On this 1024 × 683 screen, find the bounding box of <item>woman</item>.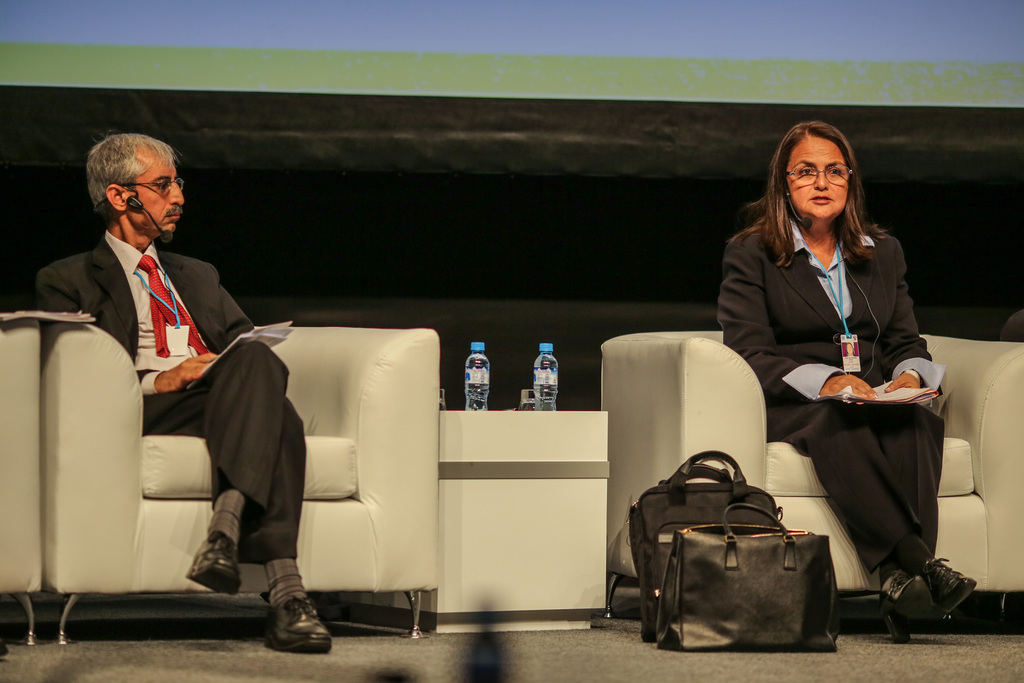
Bounding box: locate(724, 120, 933, 609).
